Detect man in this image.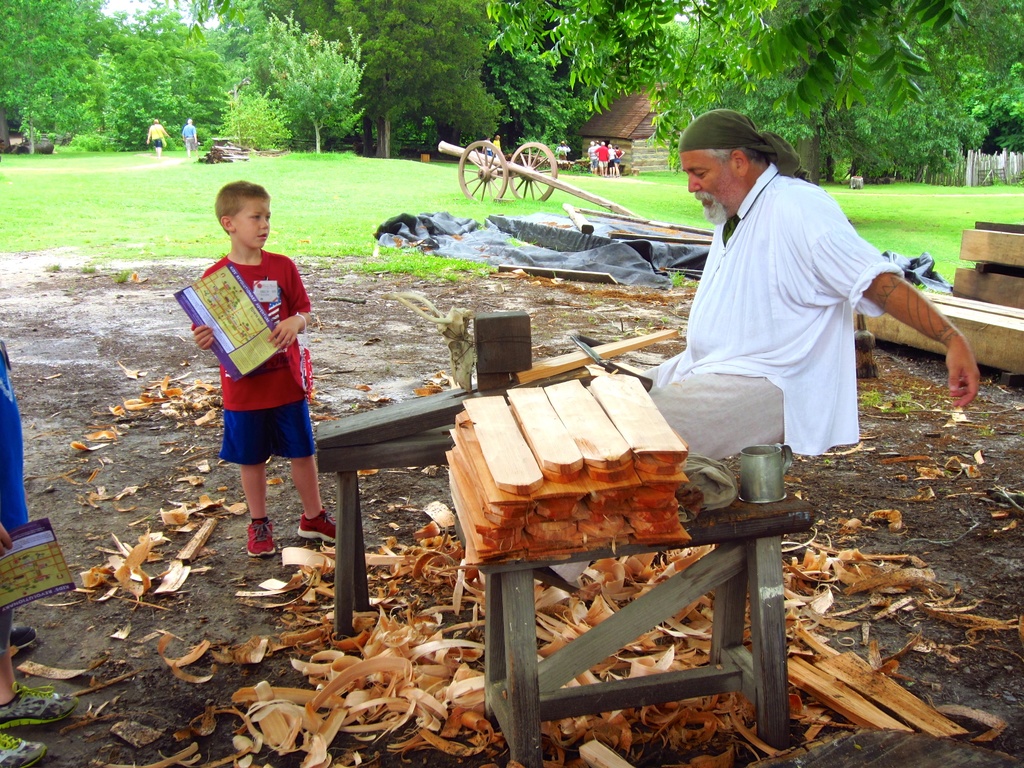
Detection: [x1=531, y1=108, x2=982, y2=597].
